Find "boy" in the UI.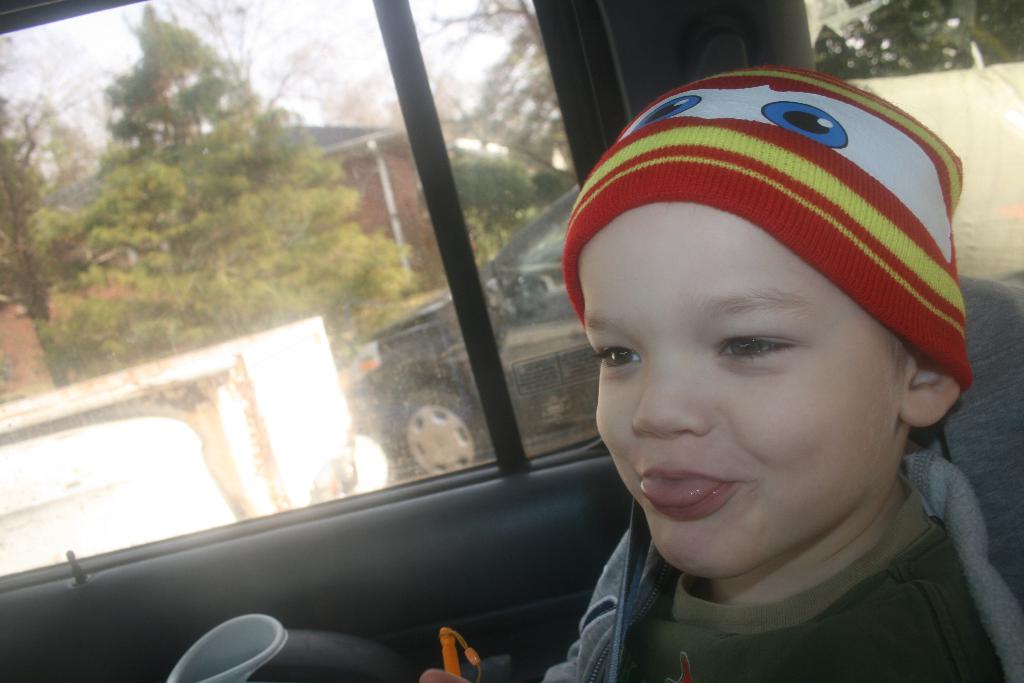
UI element at 506 87 1004 682.
